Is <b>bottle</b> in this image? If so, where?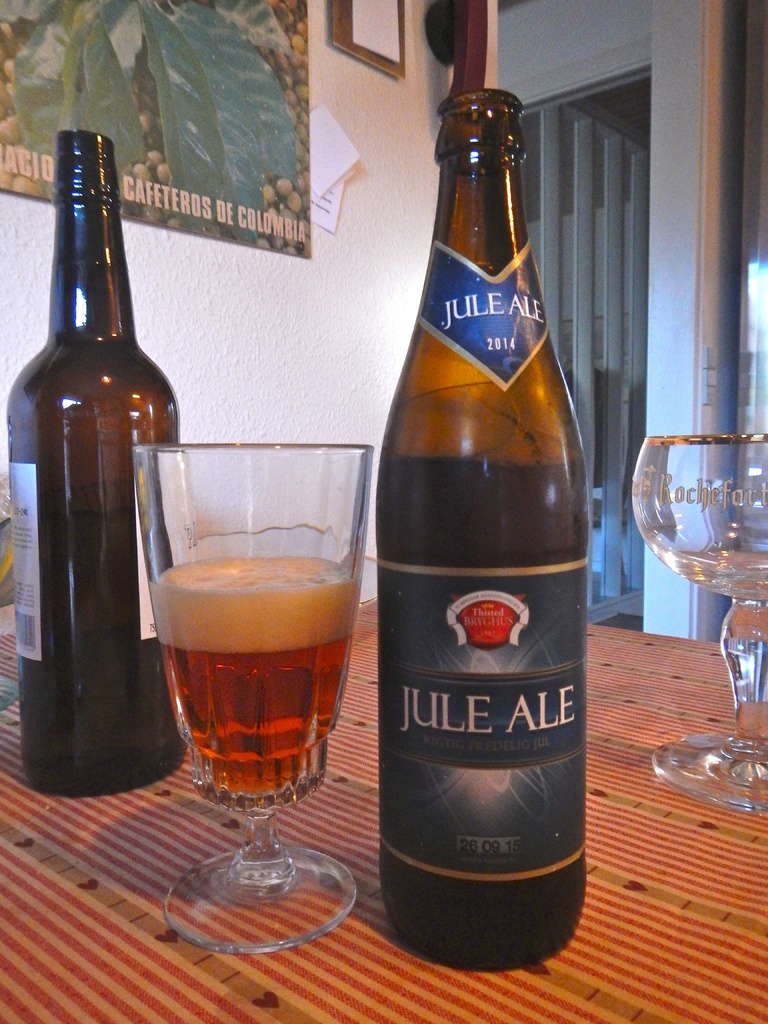
Yes, at BBox(4, 132, 192, 801).
